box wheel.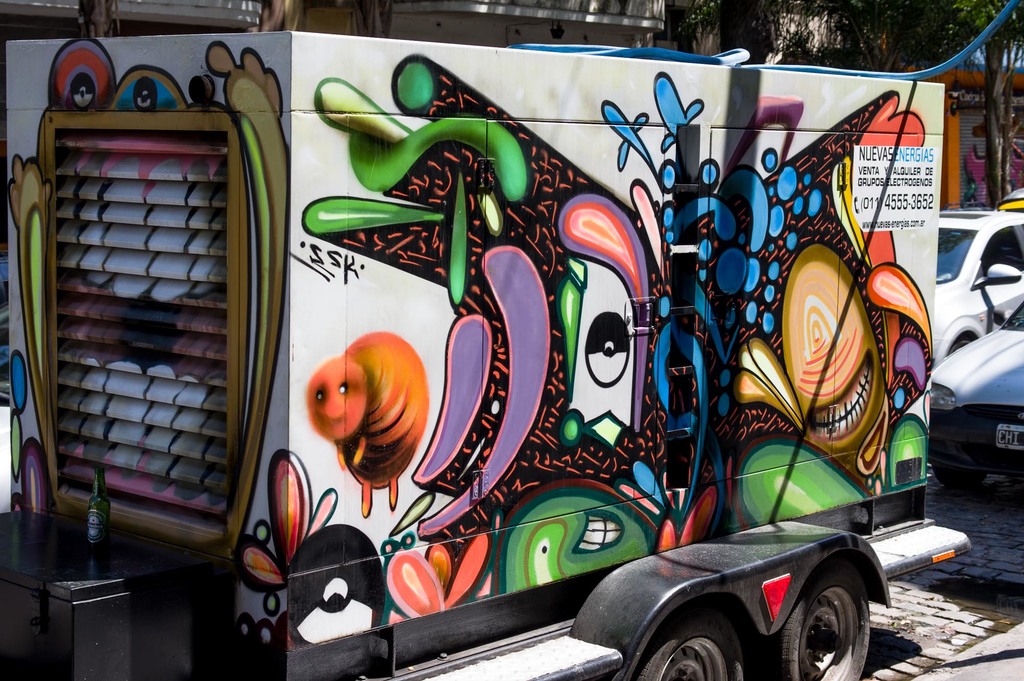
(left=635, top=602, right=740, bottom=680).
